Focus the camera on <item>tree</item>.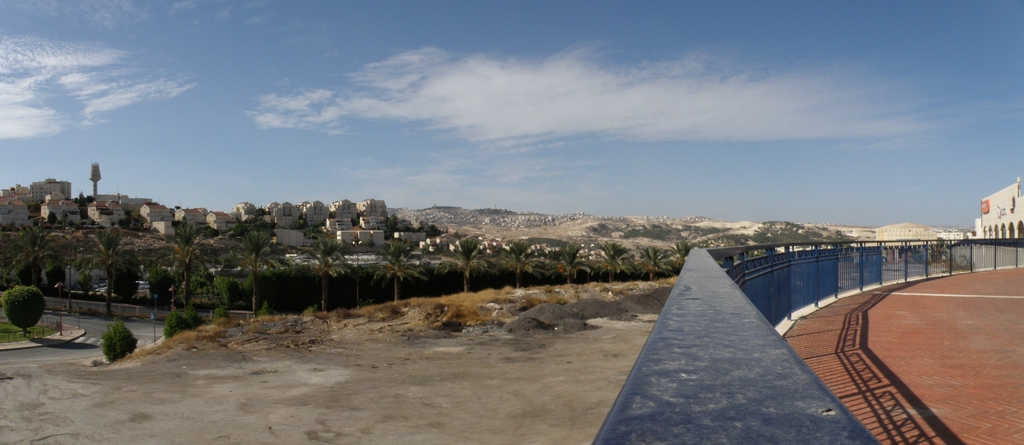
Focus region: box(387, 212, 437, 243).
